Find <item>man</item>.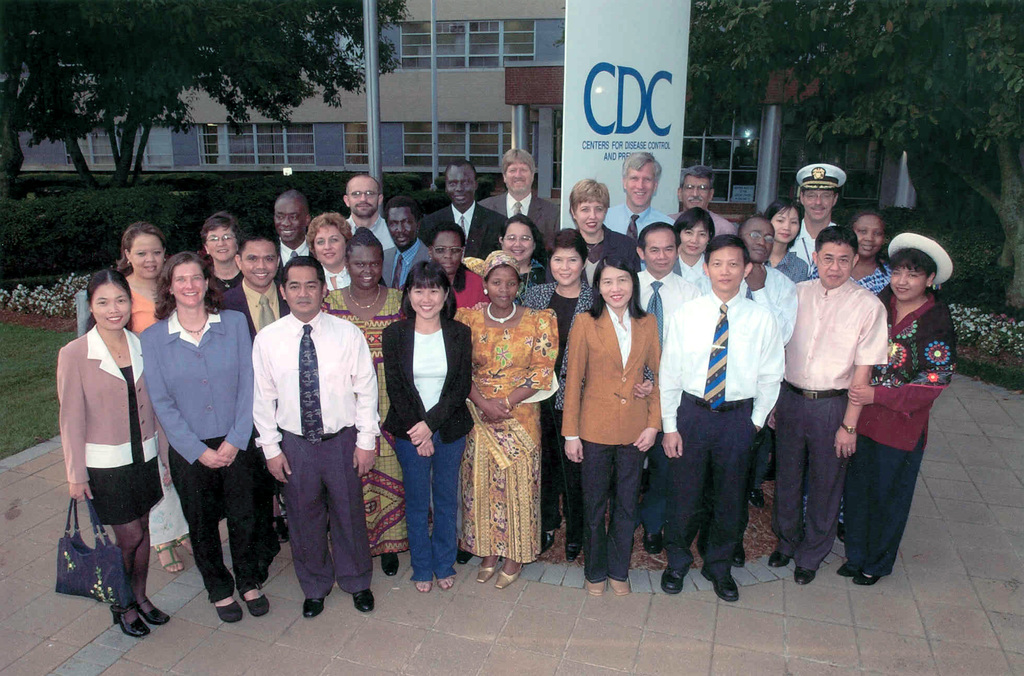
rect(765, 226, 888, 586).
